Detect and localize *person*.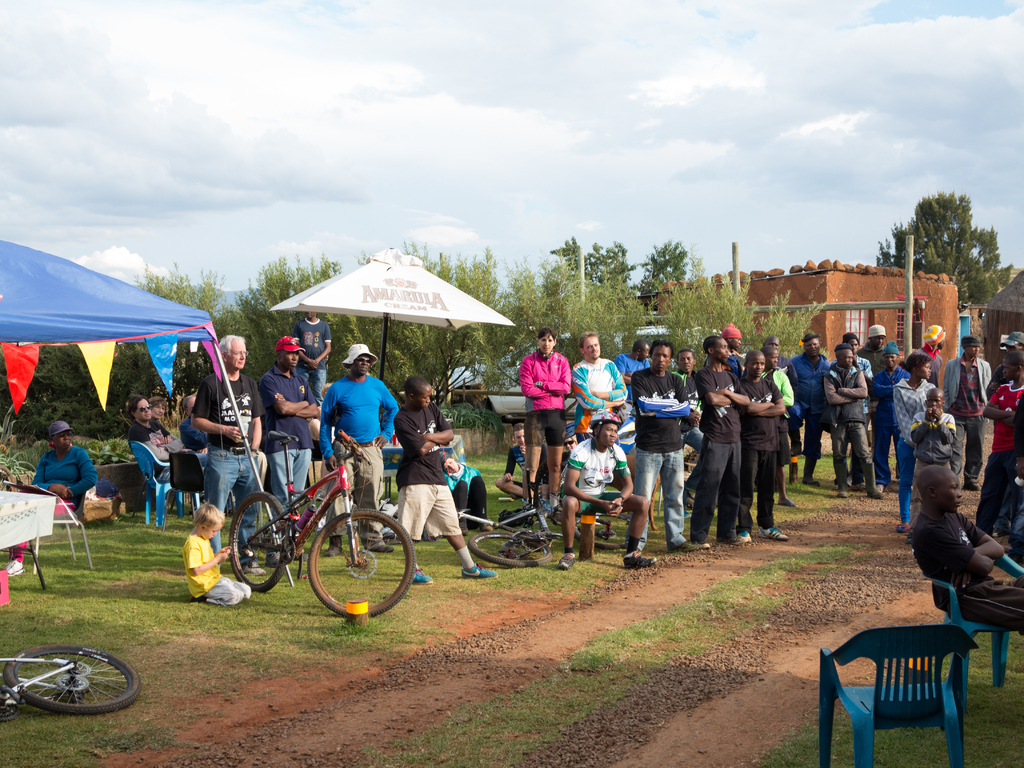
Localized at [561, 409, 653, 575].
